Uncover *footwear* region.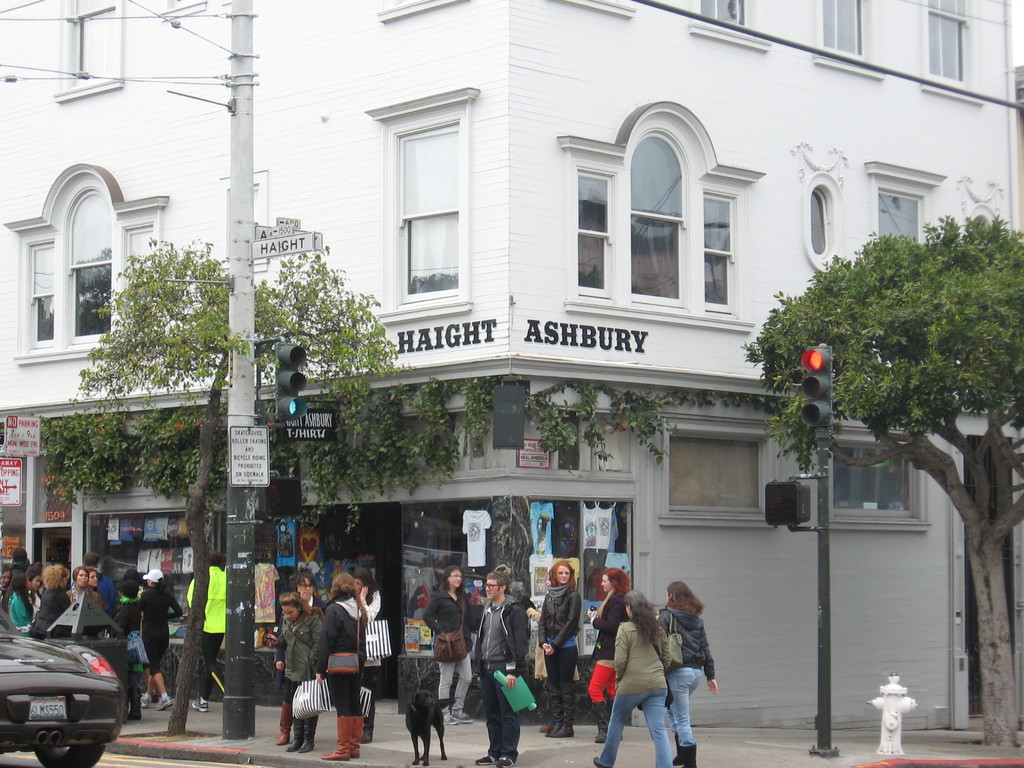
Uncovered: region(124, 685, 139, 724).
